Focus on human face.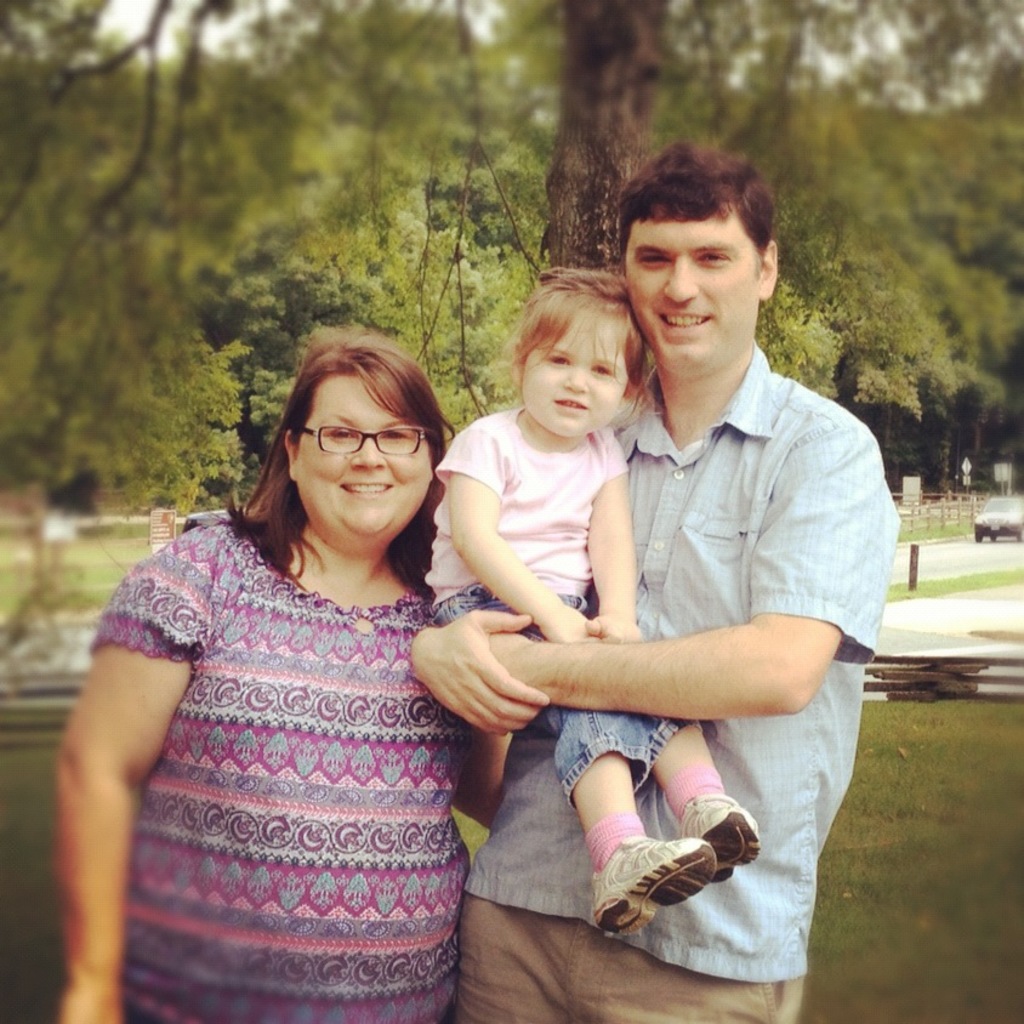
Focused at {"left": 294, "top": 375, "right": 432, "bottom": 539}.
